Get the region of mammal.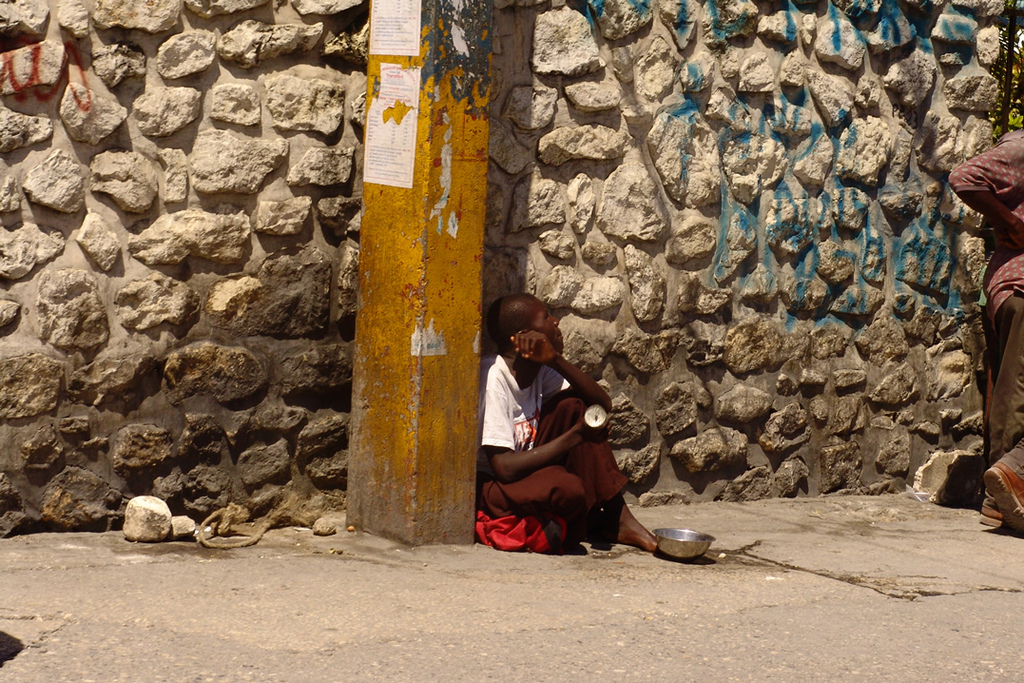
(left=470, top=313, right=656, bottom=533).
